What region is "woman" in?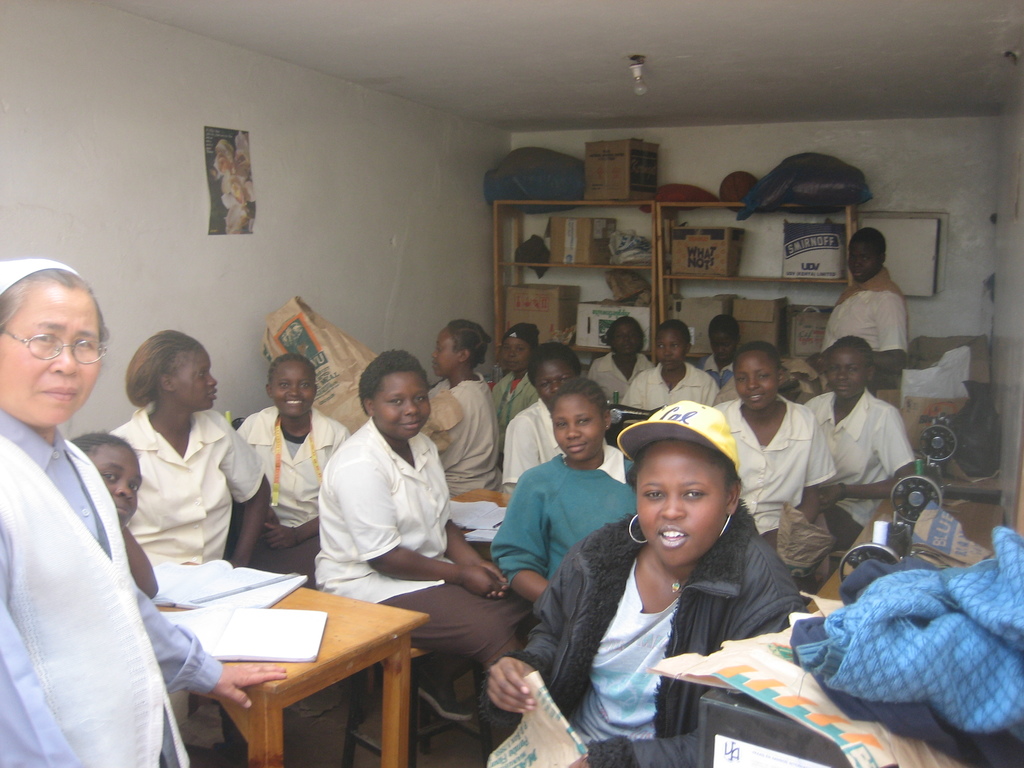
(502, 337, 580, 495).
